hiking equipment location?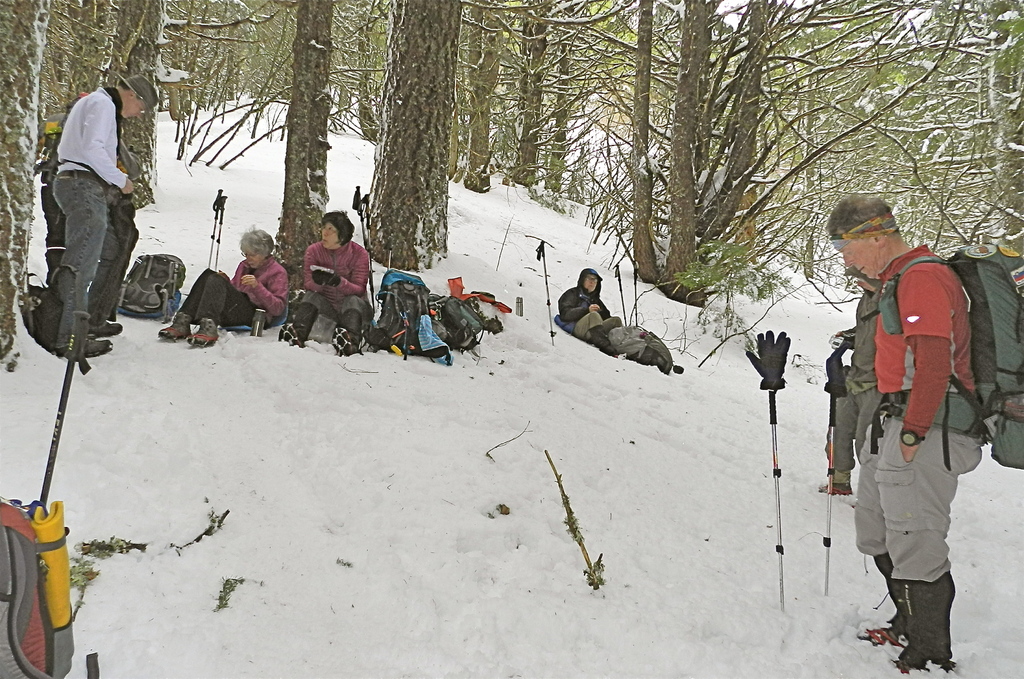
44:307:98:512
